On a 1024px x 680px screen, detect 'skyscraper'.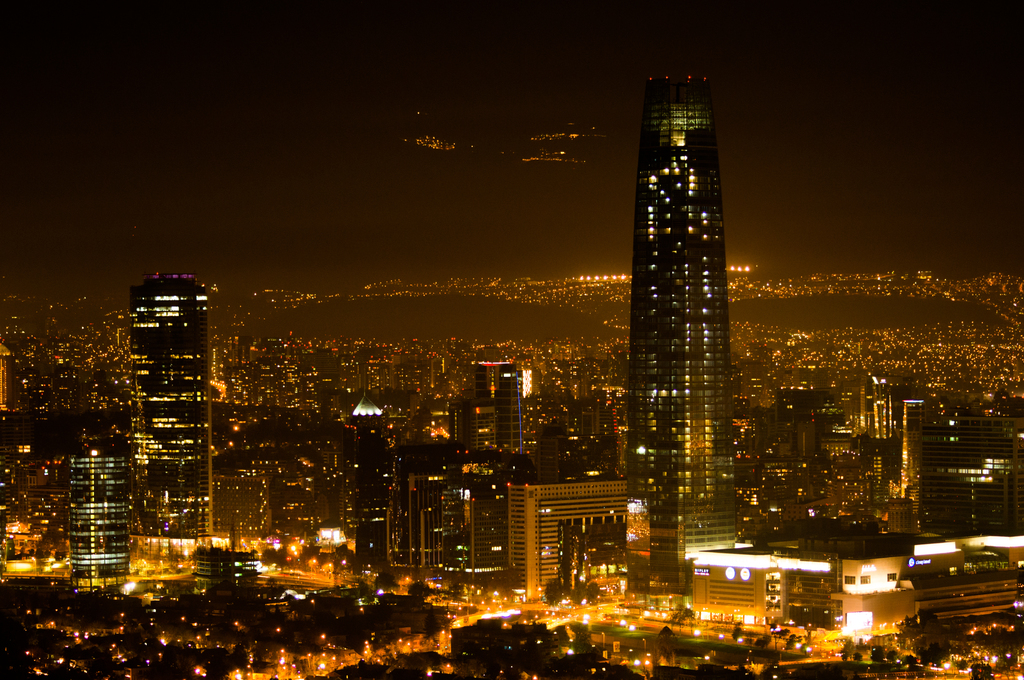
region(494, 370, 529, 459).
